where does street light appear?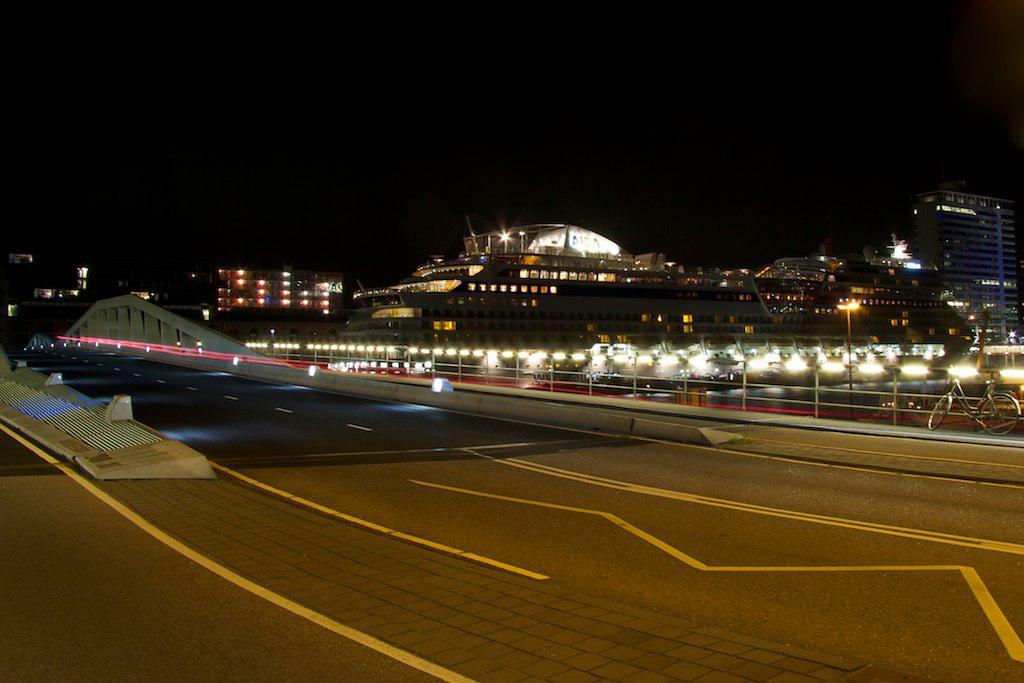
Appears at detection(946, 367, 1023, 388).
